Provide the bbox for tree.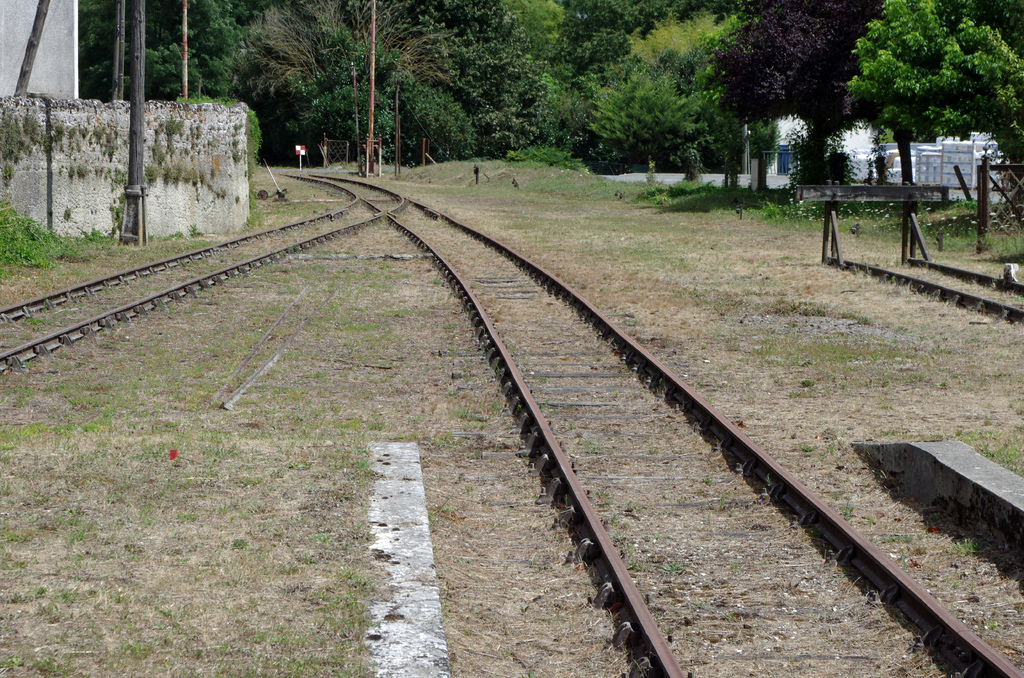
bbox=[699, 0, 827, 107].
